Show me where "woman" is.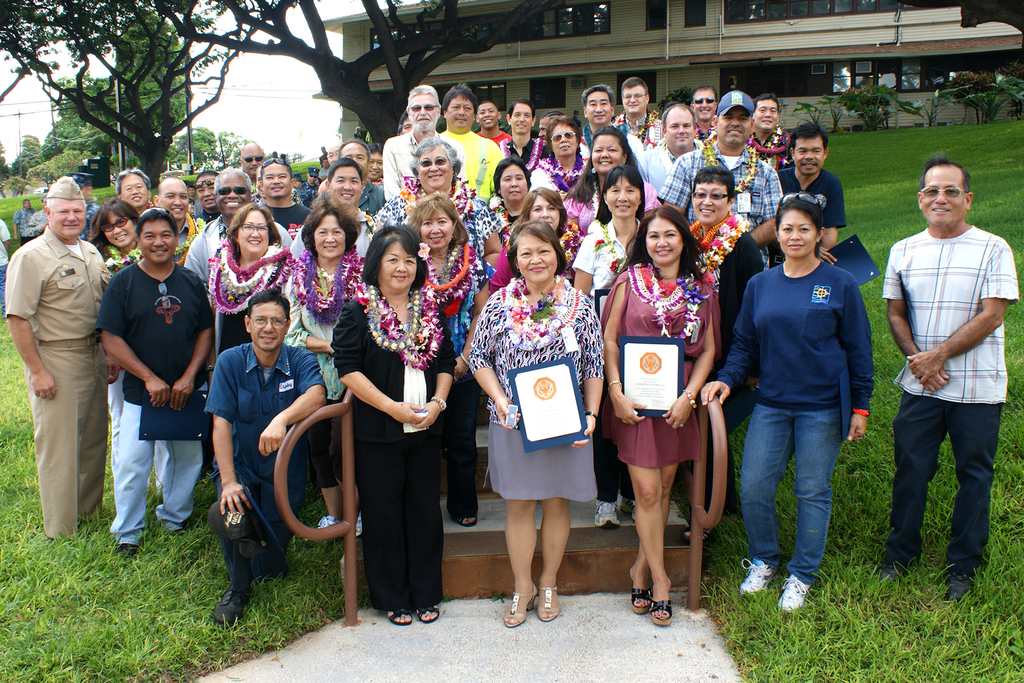
"woman" is at rect(405, 188, 485, 528).
